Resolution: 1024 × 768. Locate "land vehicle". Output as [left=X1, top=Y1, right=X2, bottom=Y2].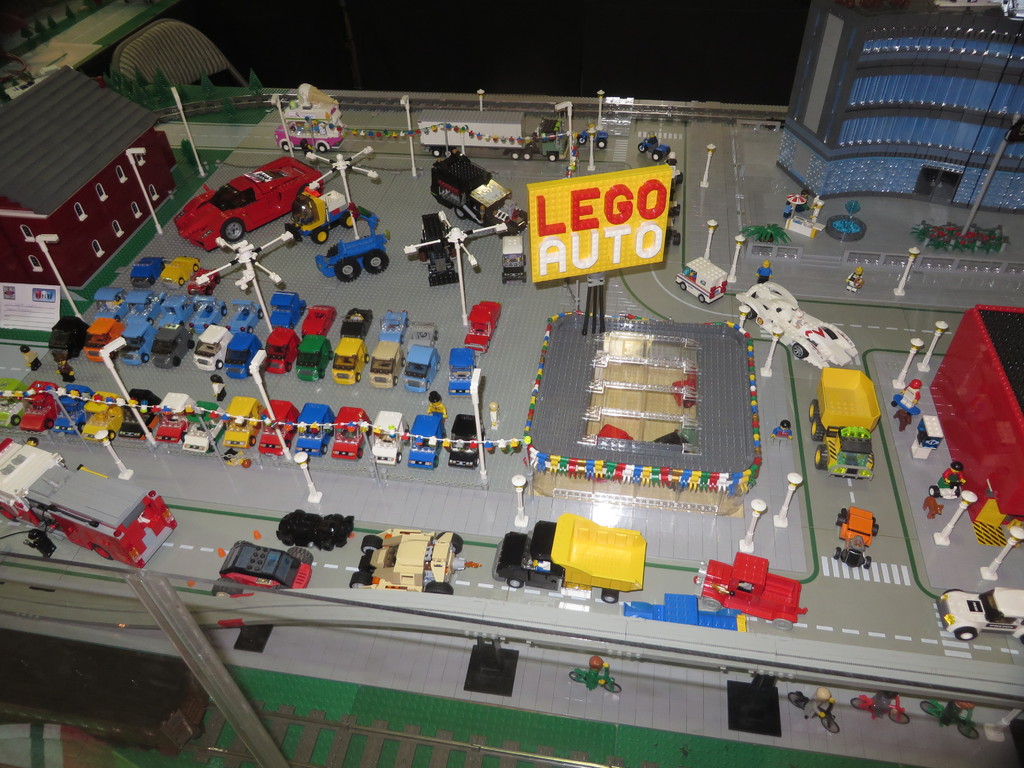
[left=269, top=325, right=300, bottom=371].
